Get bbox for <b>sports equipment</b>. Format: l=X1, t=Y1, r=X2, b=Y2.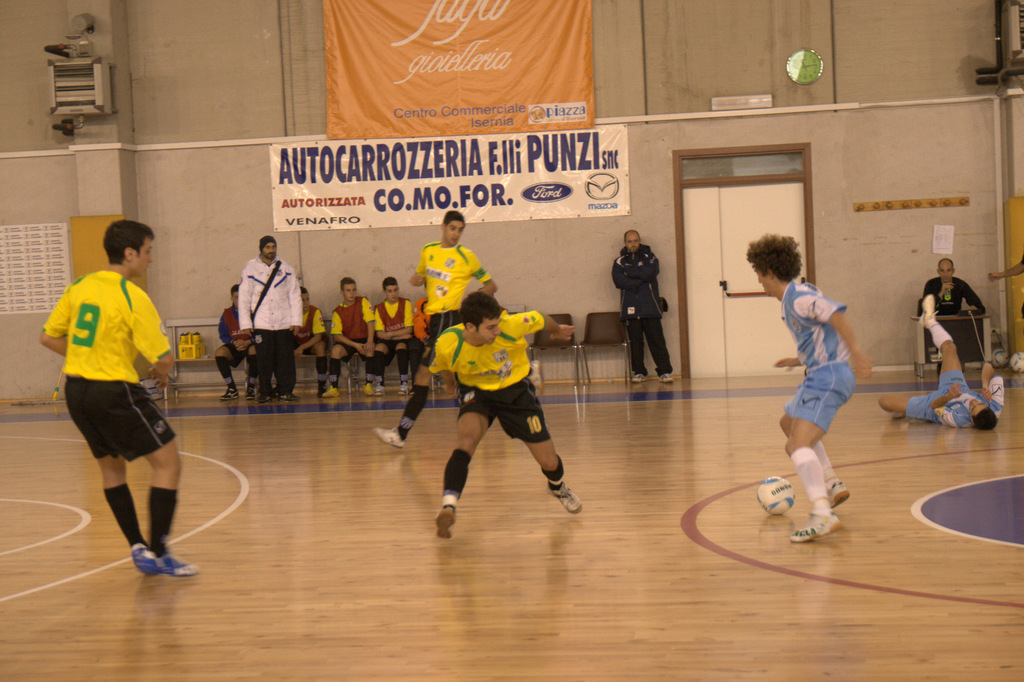
l=440, t=508, r=457, b=536.
